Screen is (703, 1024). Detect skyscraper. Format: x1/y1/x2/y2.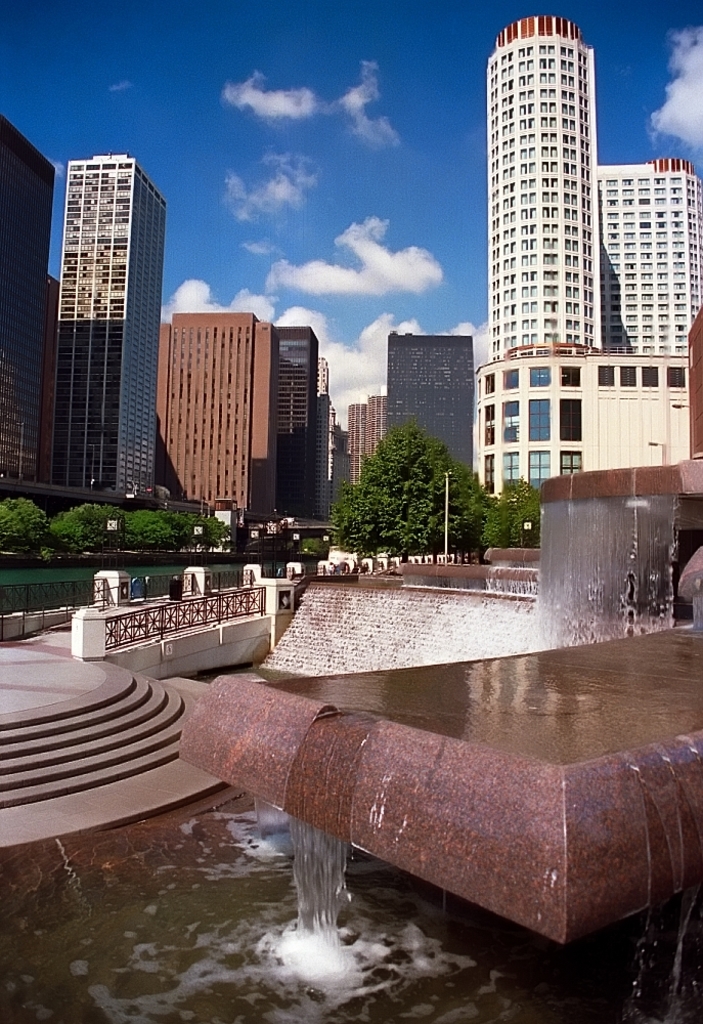
270/324/336/528.
